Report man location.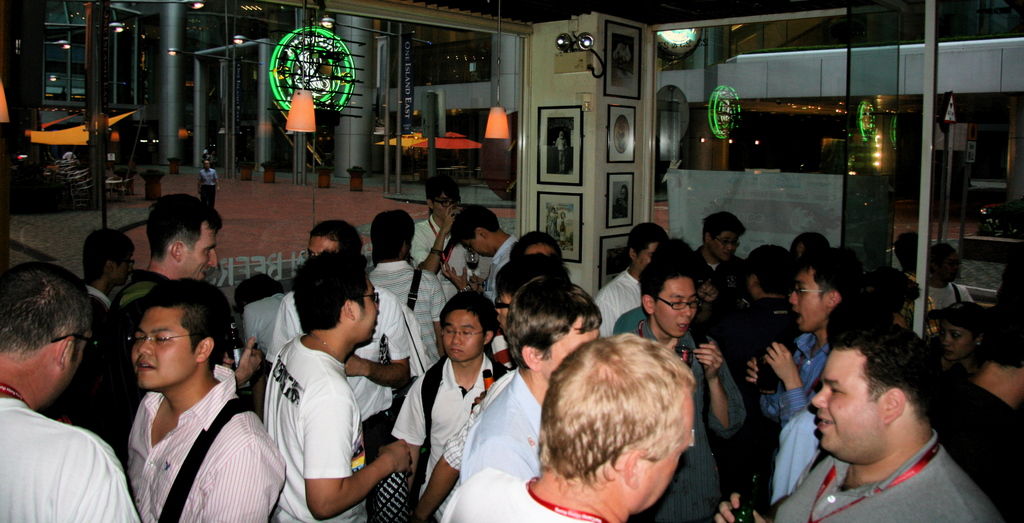
Report: box(69, 224, 138, 341).
